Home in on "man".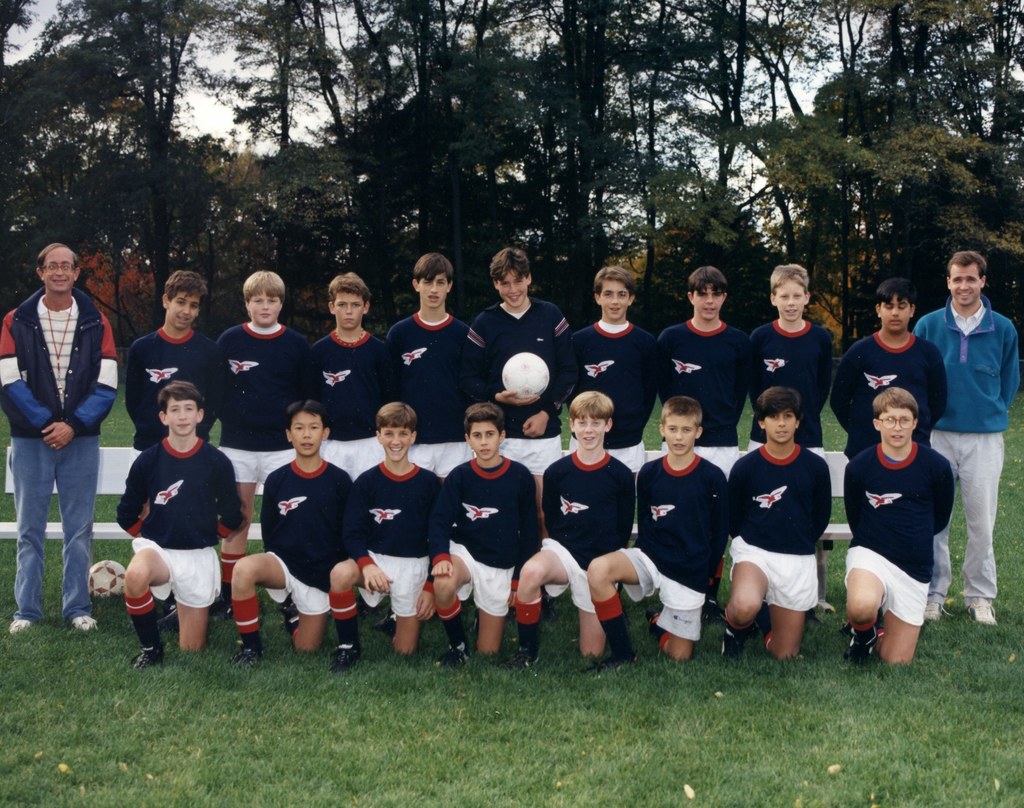
Homed in at rect(651, 260, 753, 473).
